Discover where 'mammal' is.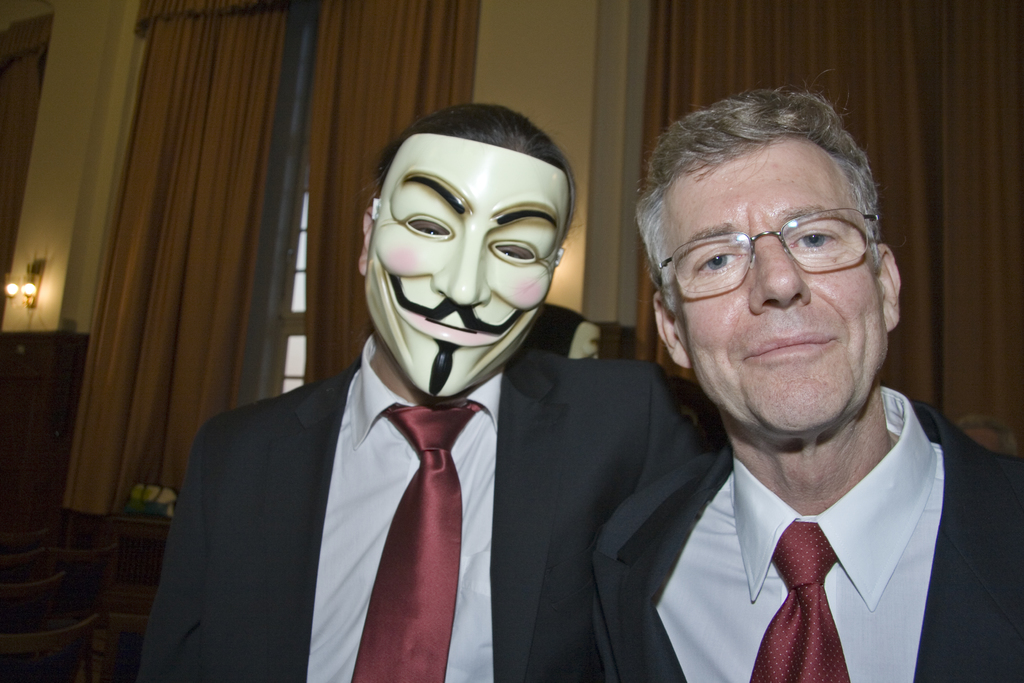
Discovered at bbox=[577, 63, 1023, 682].
